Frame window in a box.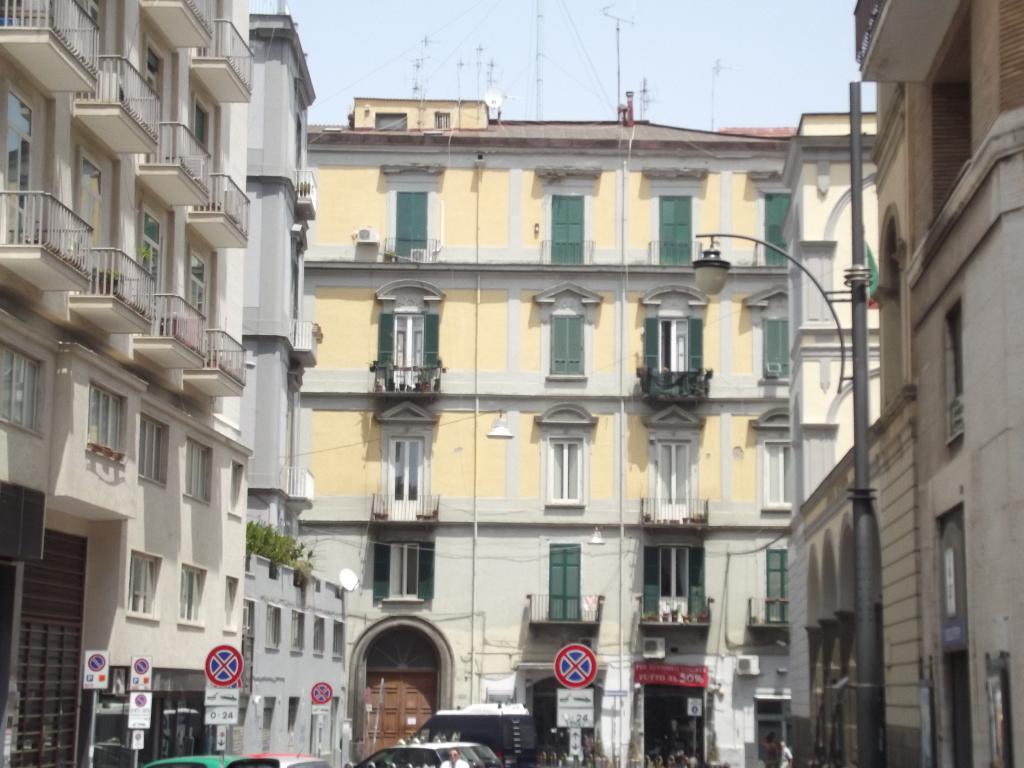
[756,309,796,382].
